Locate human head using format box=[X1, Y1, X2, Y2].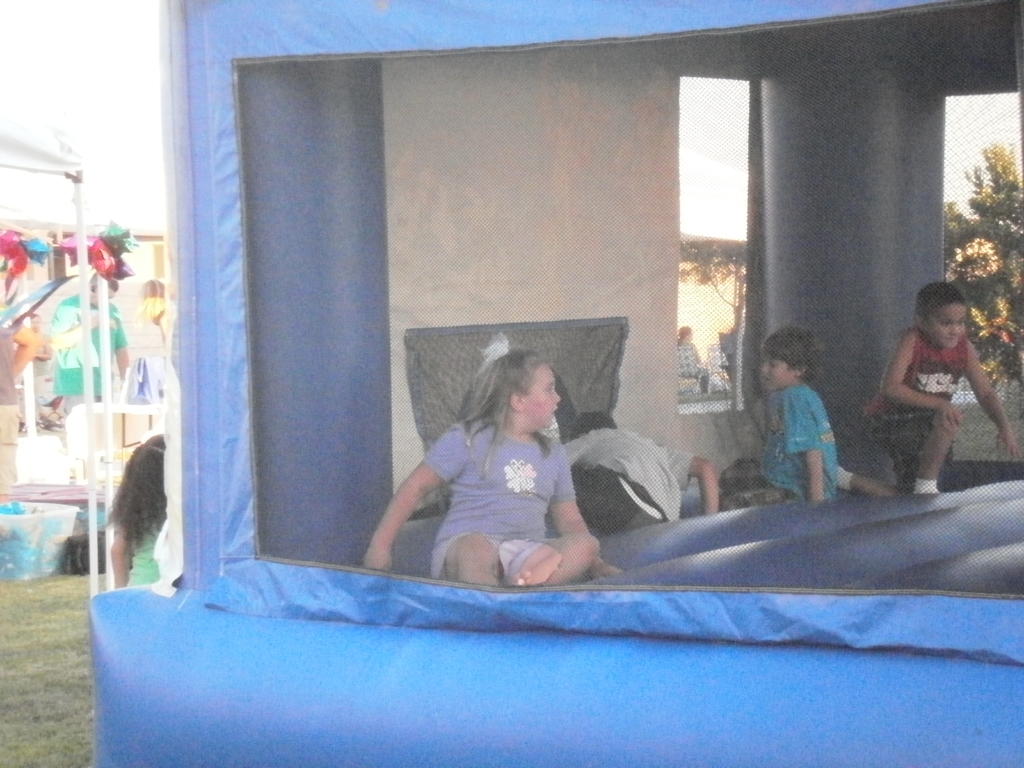
box=[137, 279, 170, 319].
